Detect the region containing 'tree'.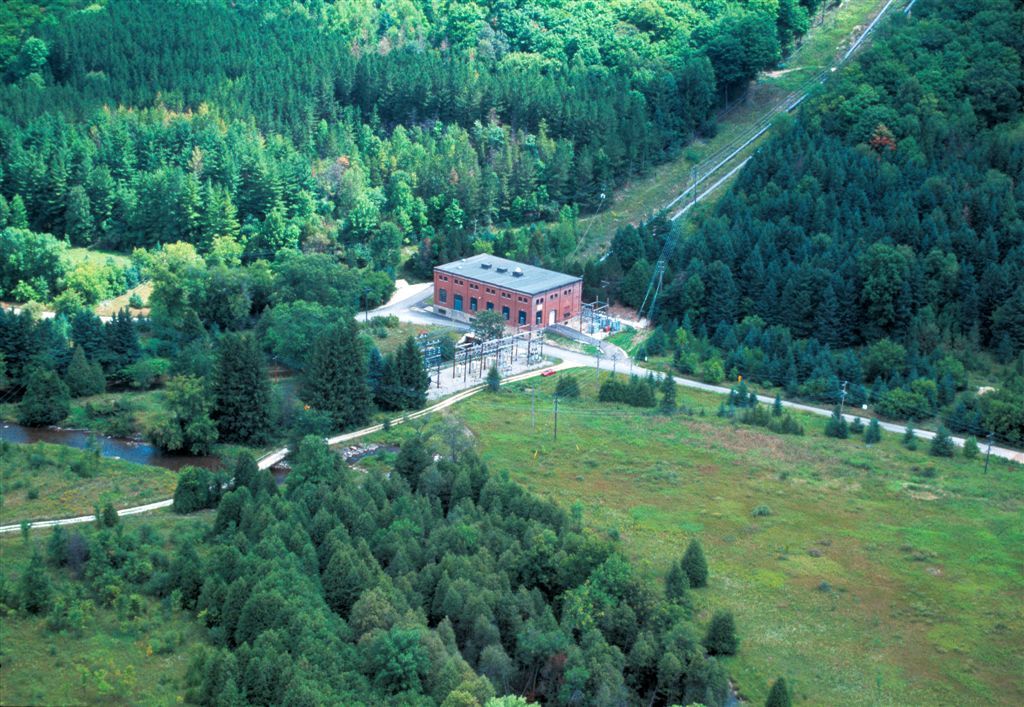
region(250, 621, 294, 675).
